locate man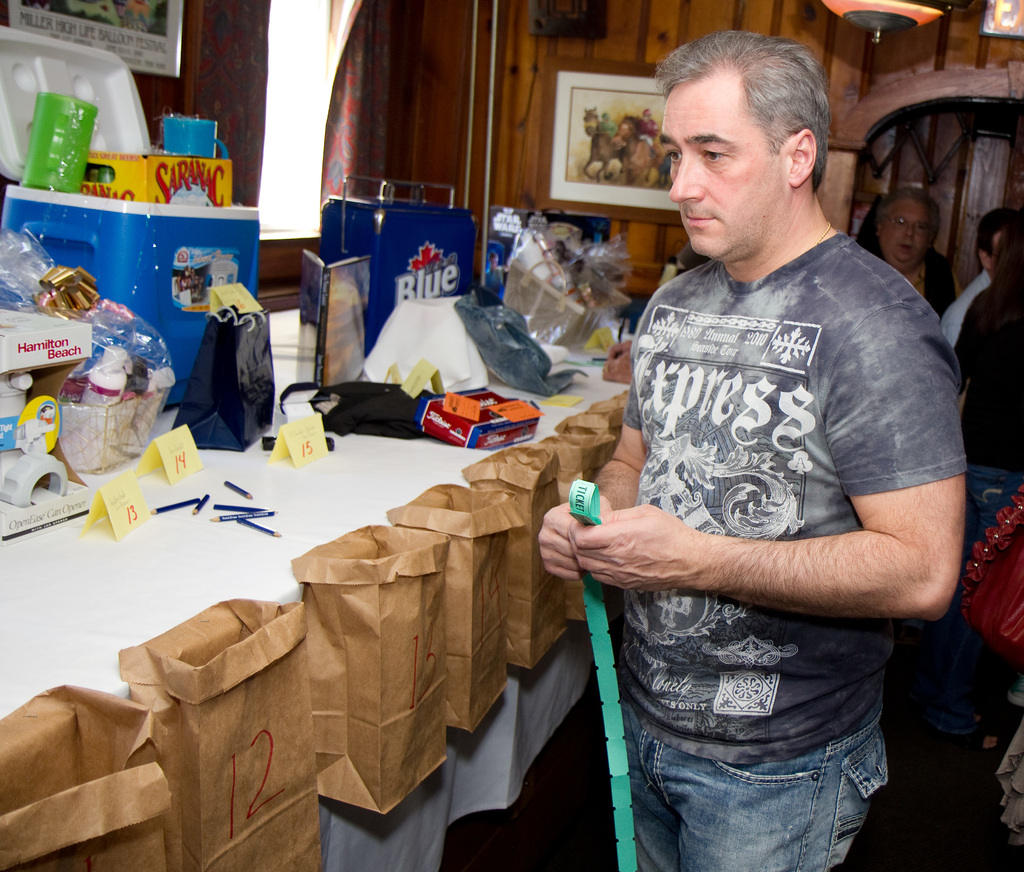
left=513, top=39, right=957, bottom=871
